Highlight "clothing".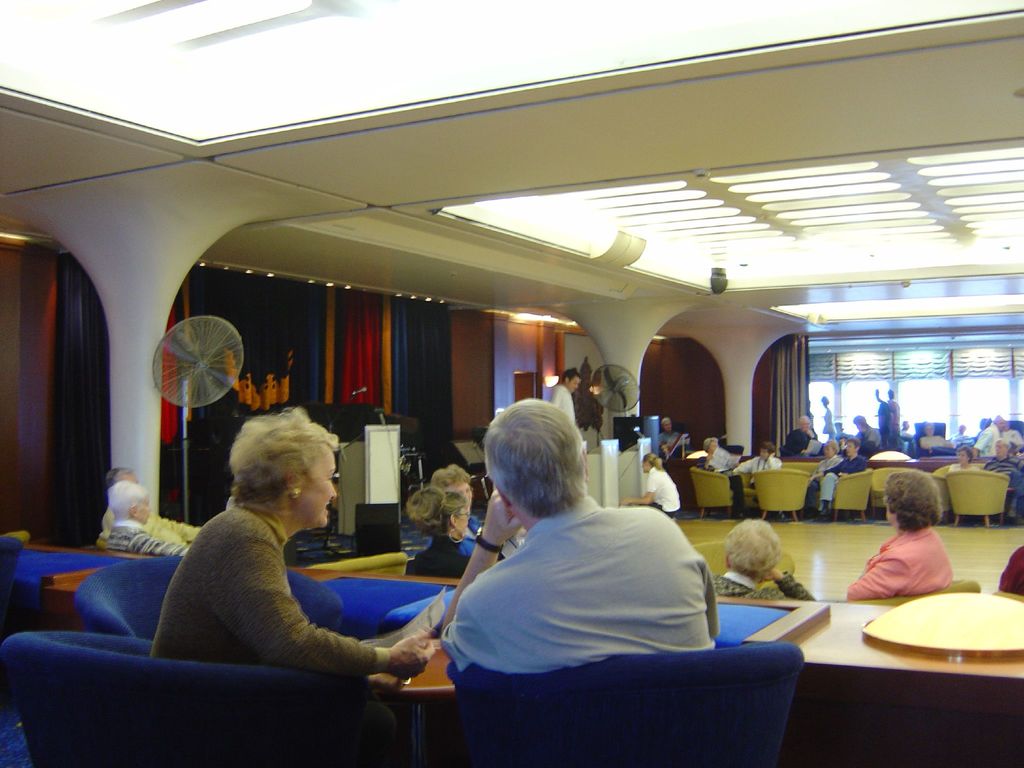
Highlighted region: 435:490:723:679.
